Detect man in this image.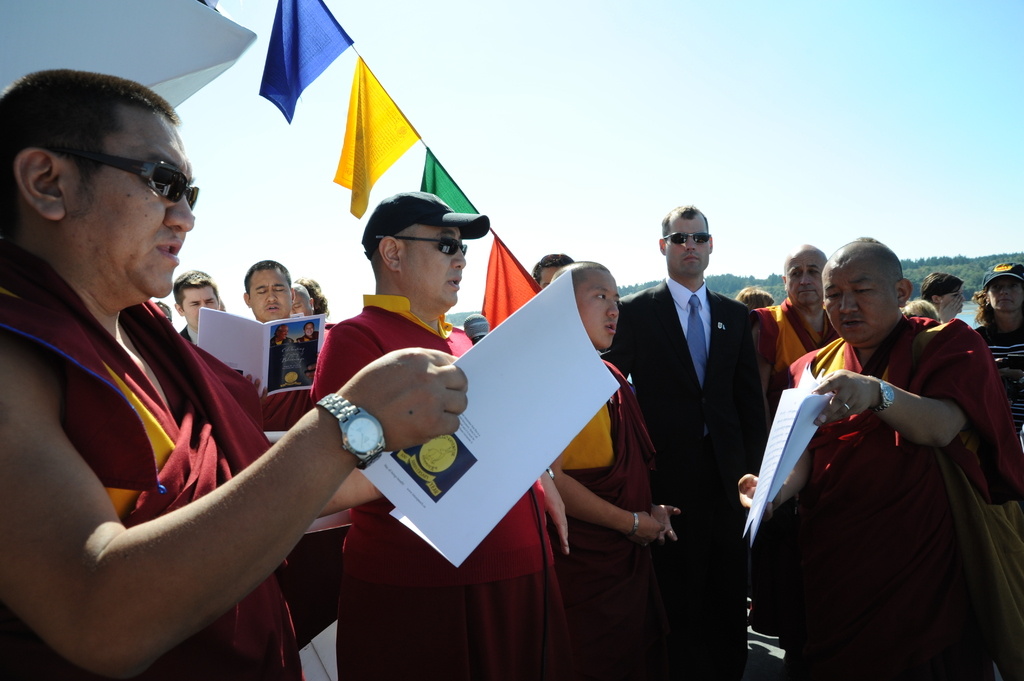
Detection: 760,246,836,383.
